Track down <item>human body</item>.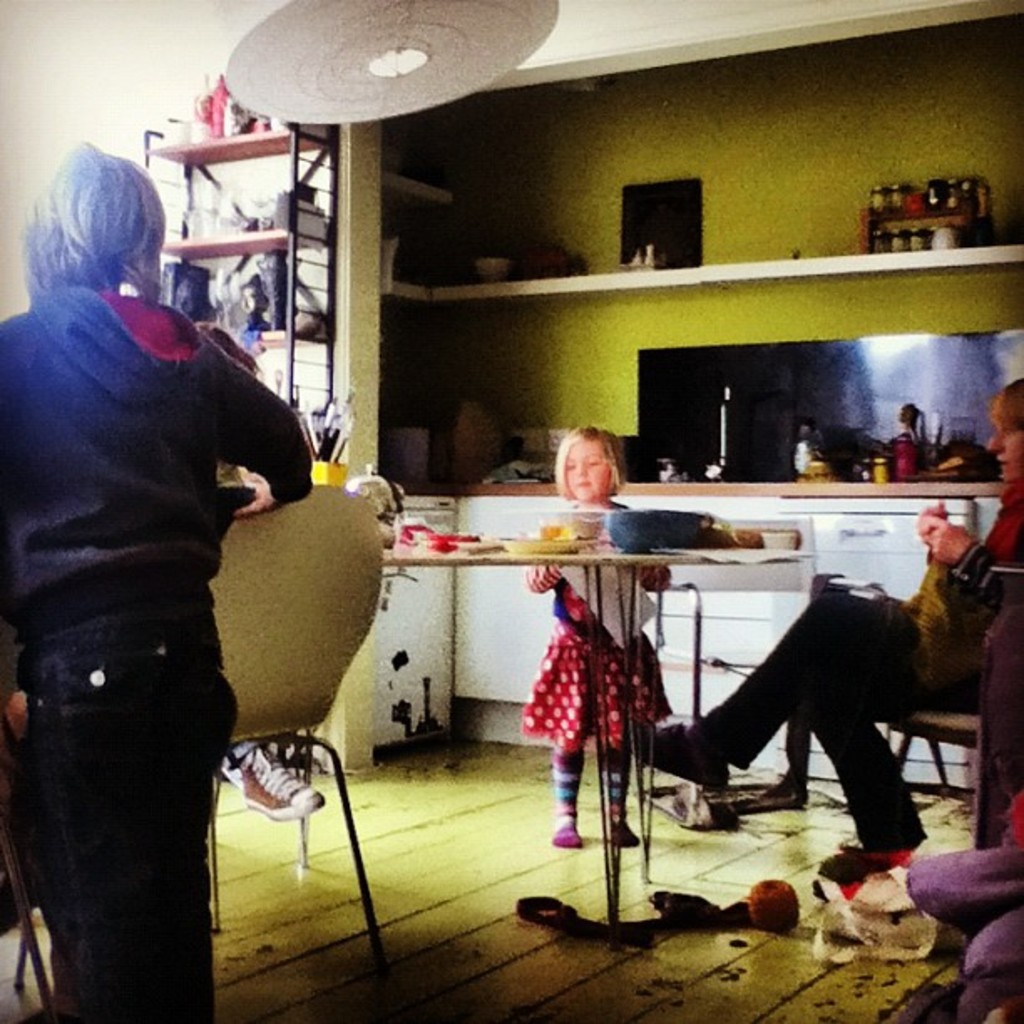
Tracked to (x1=524, y1=430, x2=676, y2=853).
